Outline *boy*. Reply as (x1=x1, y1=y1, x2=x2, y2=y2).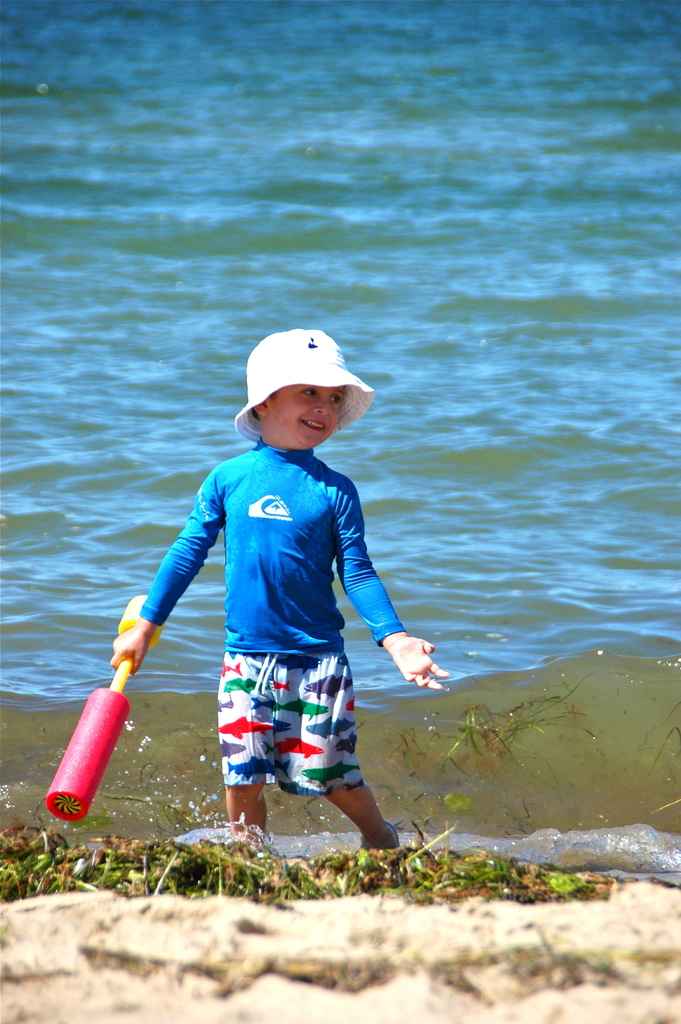
(x1=95, y1=320, x2=452, y2=853).
